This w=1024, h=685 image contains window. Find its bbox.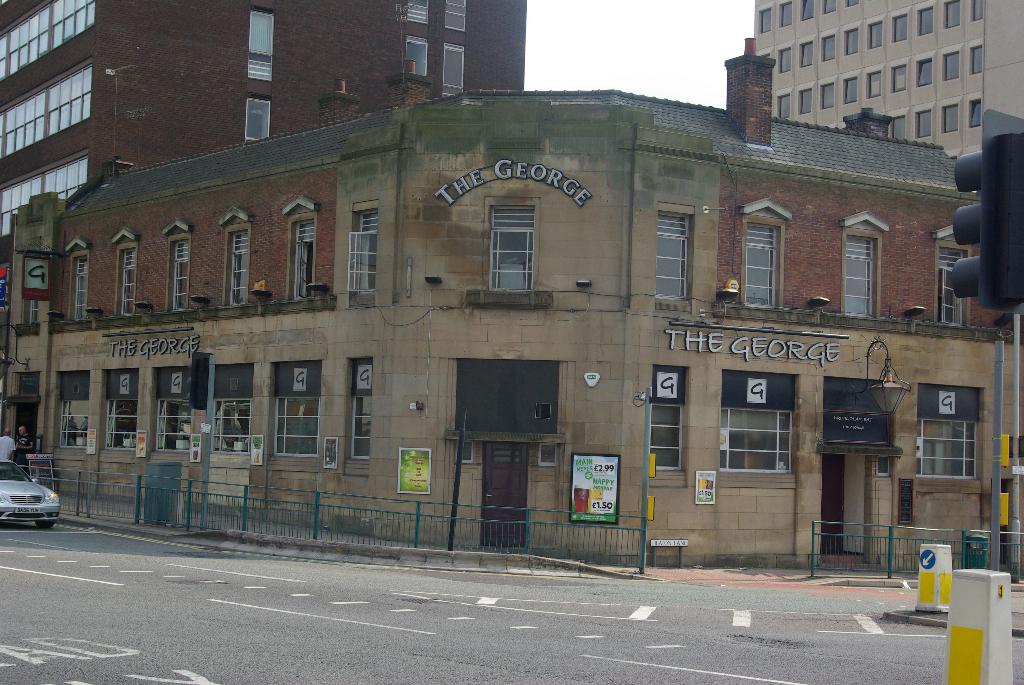
888 110 905 138.
